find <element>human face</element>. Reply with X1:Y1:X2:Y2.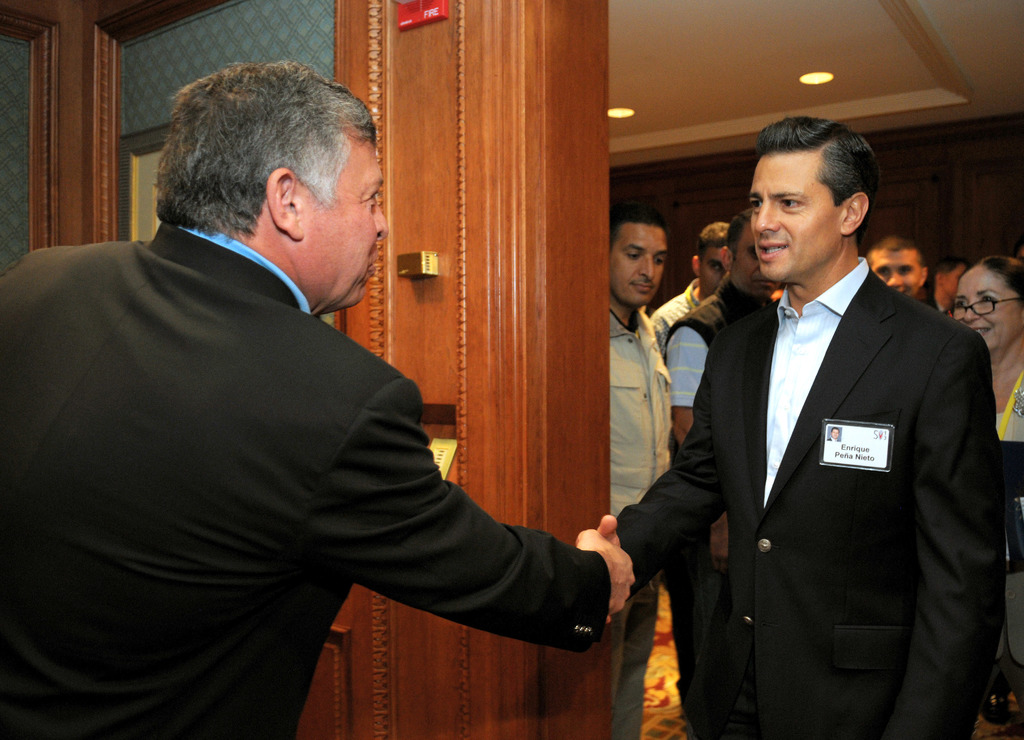
300:139:388:311.
